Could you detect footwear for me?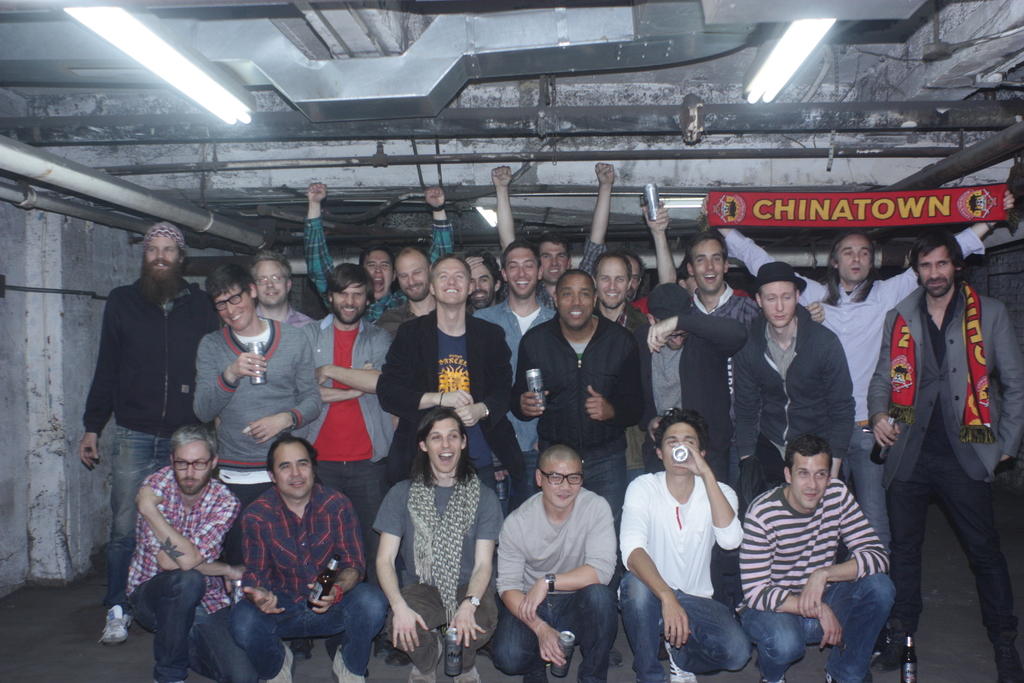
Detection result: bbox(450, 664, 492, 682).
